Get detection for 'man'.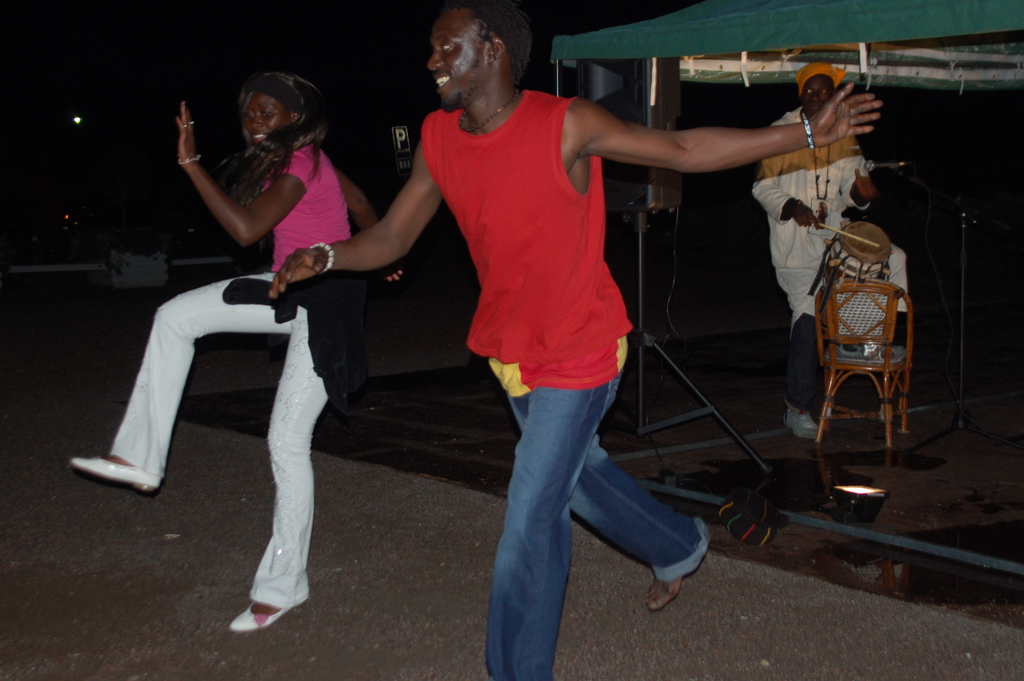
Detection: BBox(266, 0, 884, 680).
